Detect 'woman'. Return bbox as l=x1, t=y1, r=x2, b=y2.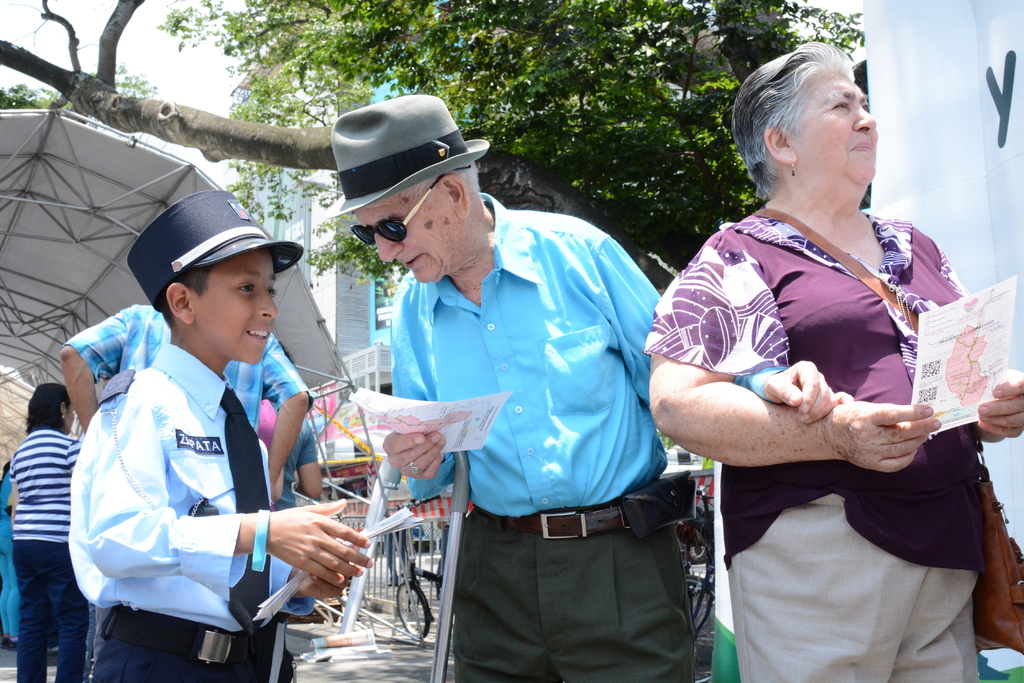
l=9, t=376, r=81, b=682.
